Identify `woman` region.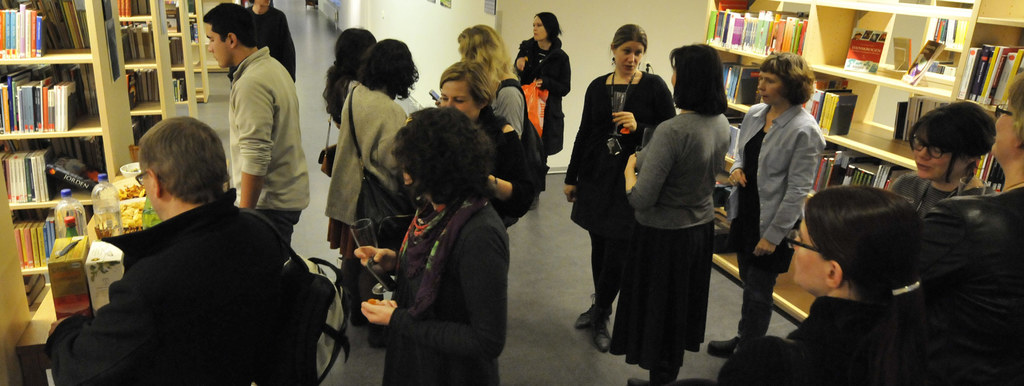
Region: 353, 108, 511, 385.
